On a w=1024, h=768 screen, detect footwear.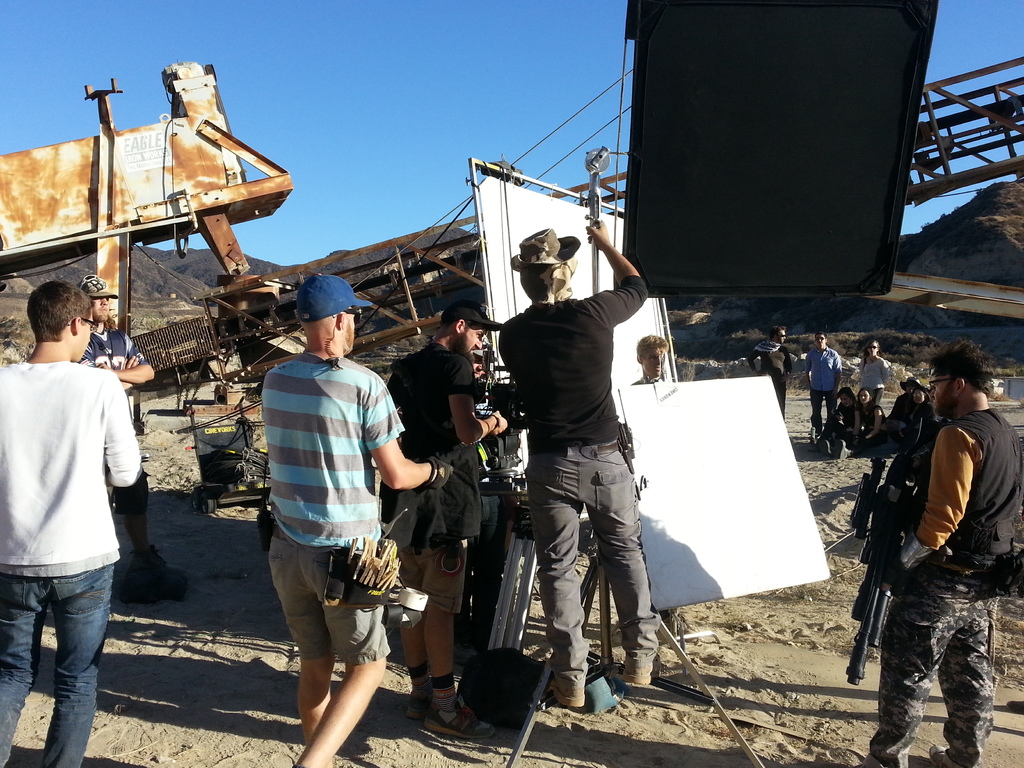
x1=424 y1=692 x2=495 y2=738.
